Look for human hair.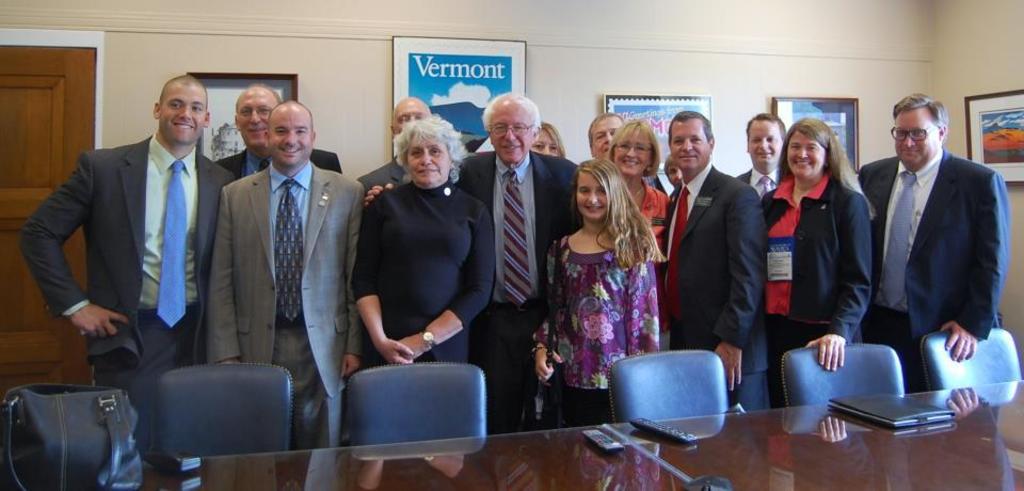
Found: box=[236, 84, 284, 110].
